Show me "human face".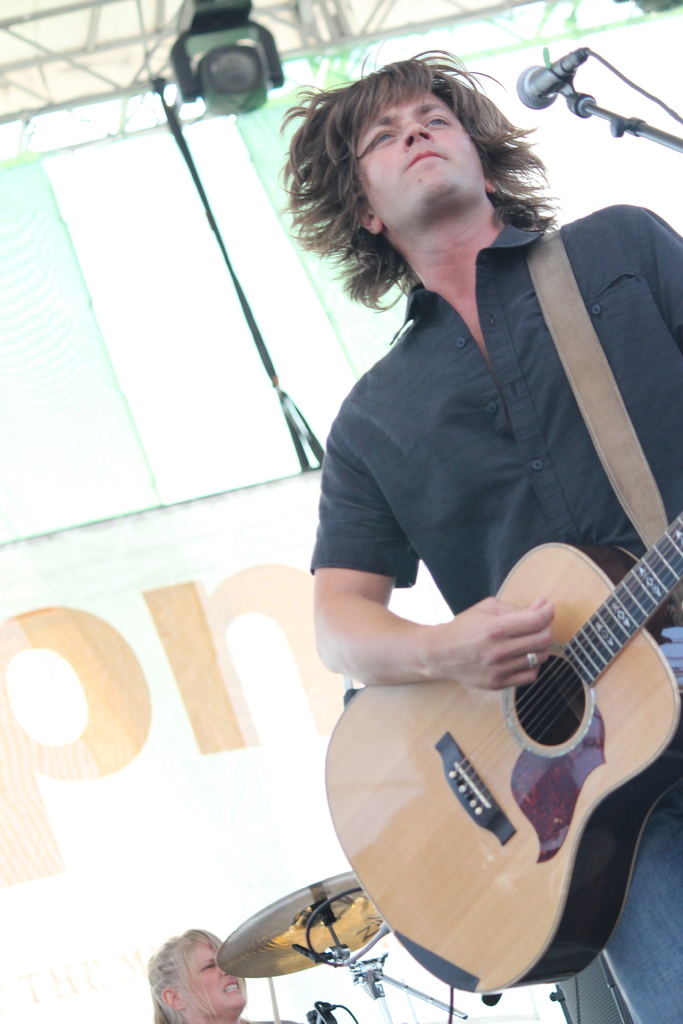
"human face" is here: {"x1": 358, "y1": 92, "x2": 479, "y2": 207}.
